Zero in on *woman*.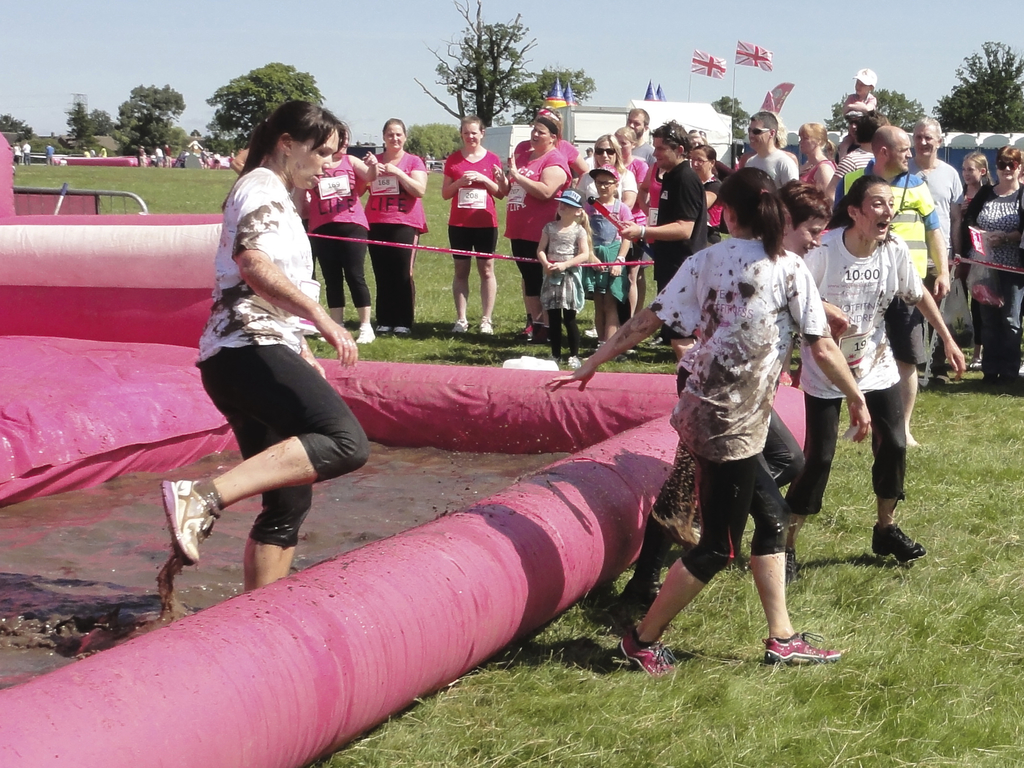
Zeroed in: bbox(367, 117, 429, 337).
